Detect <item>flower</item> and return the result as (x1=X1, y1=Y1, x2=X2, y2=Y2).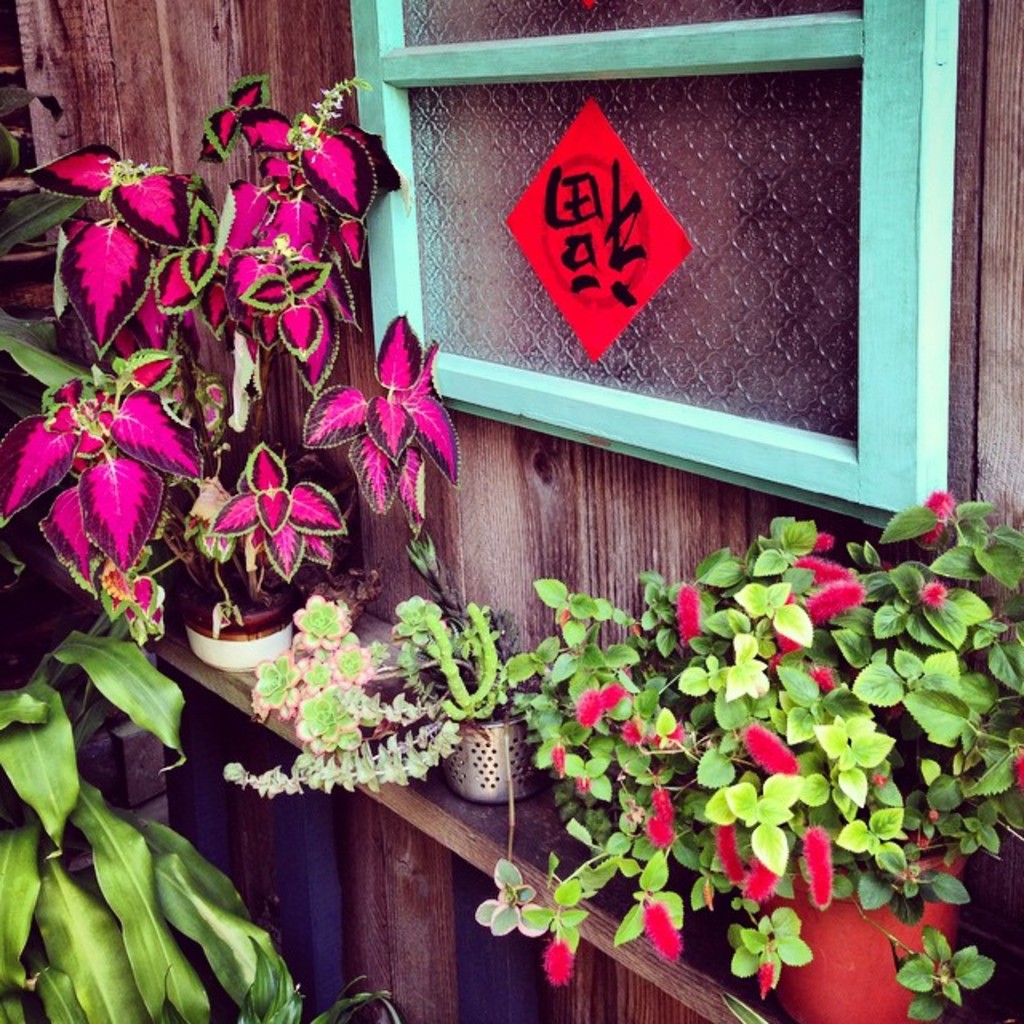
(x1=808, y1=658, x2=843, y2=690).
